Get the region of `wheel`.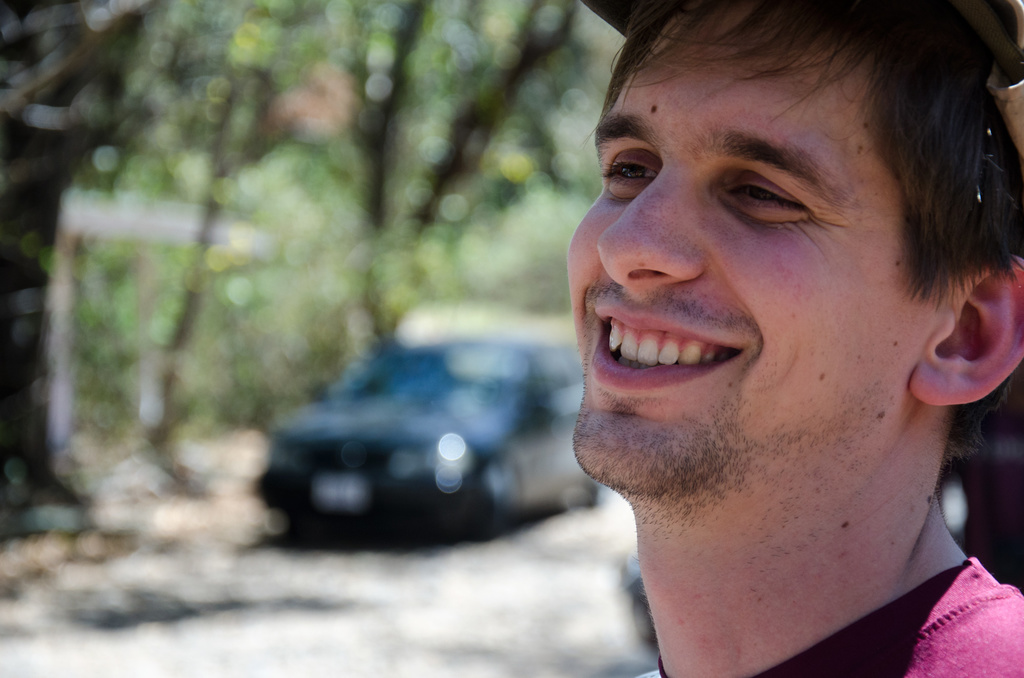
<region>455, 461, 513, 534</region>.
